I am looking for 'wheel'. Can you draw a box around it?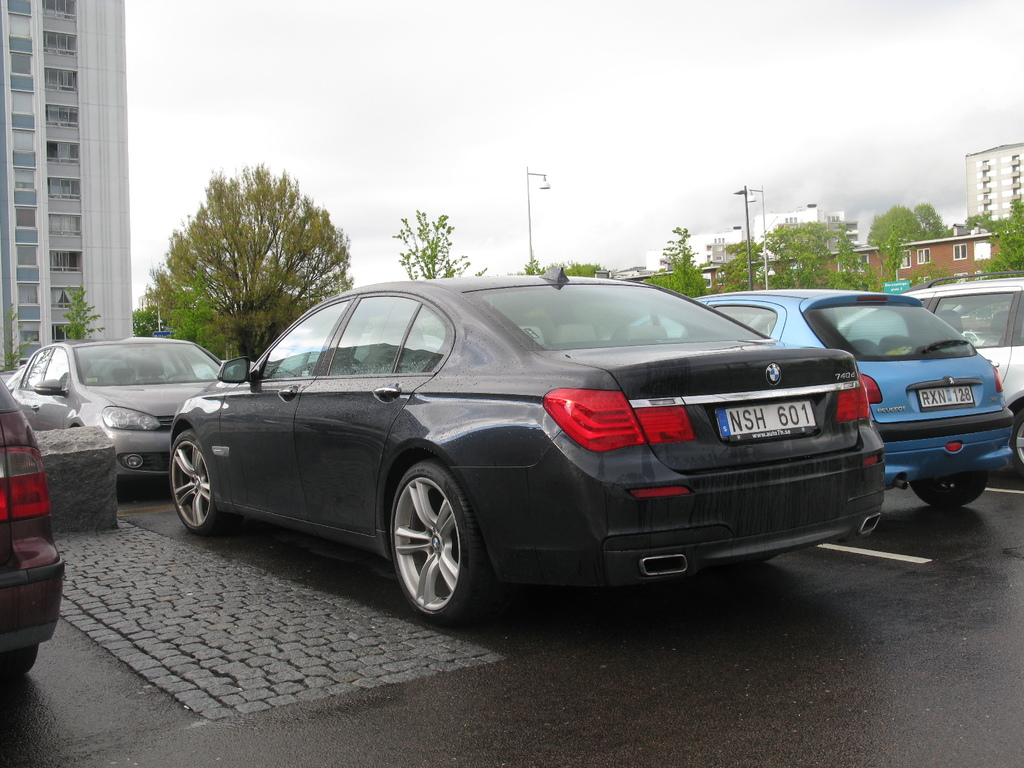
Sure, the bounding box is detection(170, 433, 242, 536).
